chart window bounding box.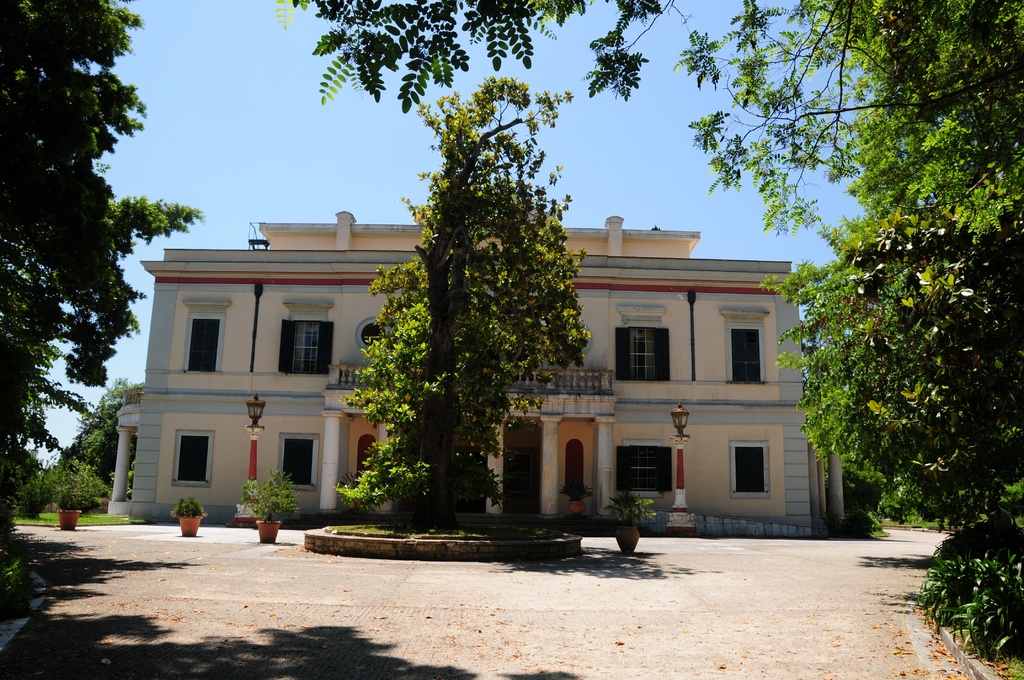
Charted: <region>290, 319, 323, 373</region>.
